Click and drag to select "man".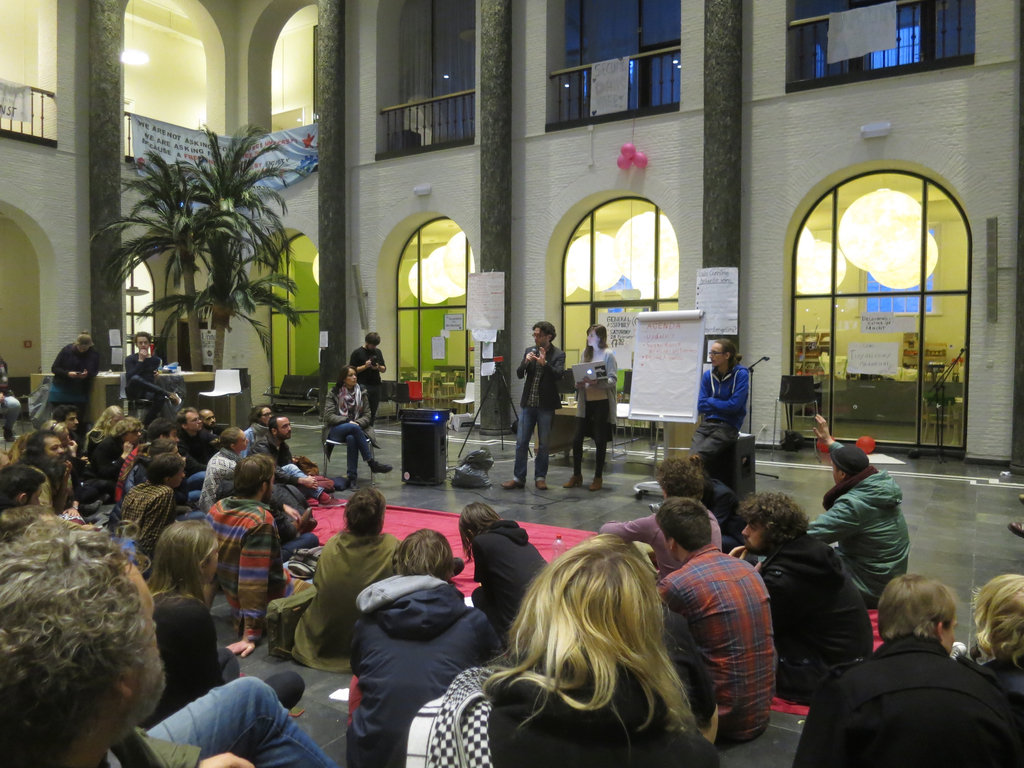
Selection: [337,334,389,451].
